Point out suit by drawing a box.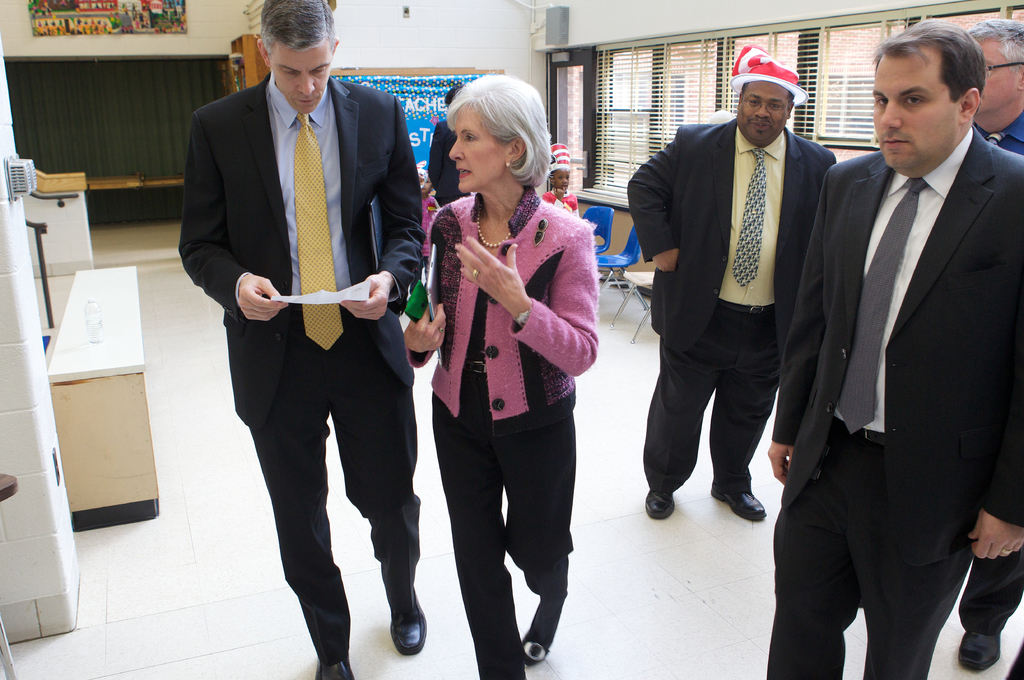
crop(422, 120, 462, 206).
